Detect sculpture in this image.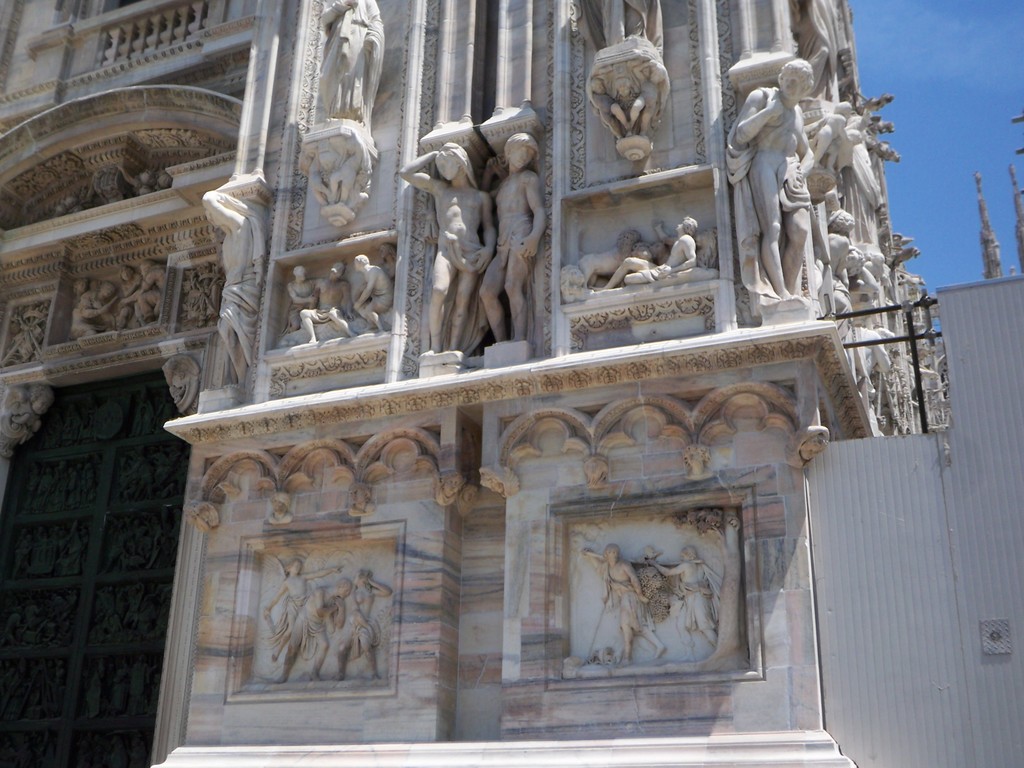
Detection: bbox=(410, 102, 545, 364).
